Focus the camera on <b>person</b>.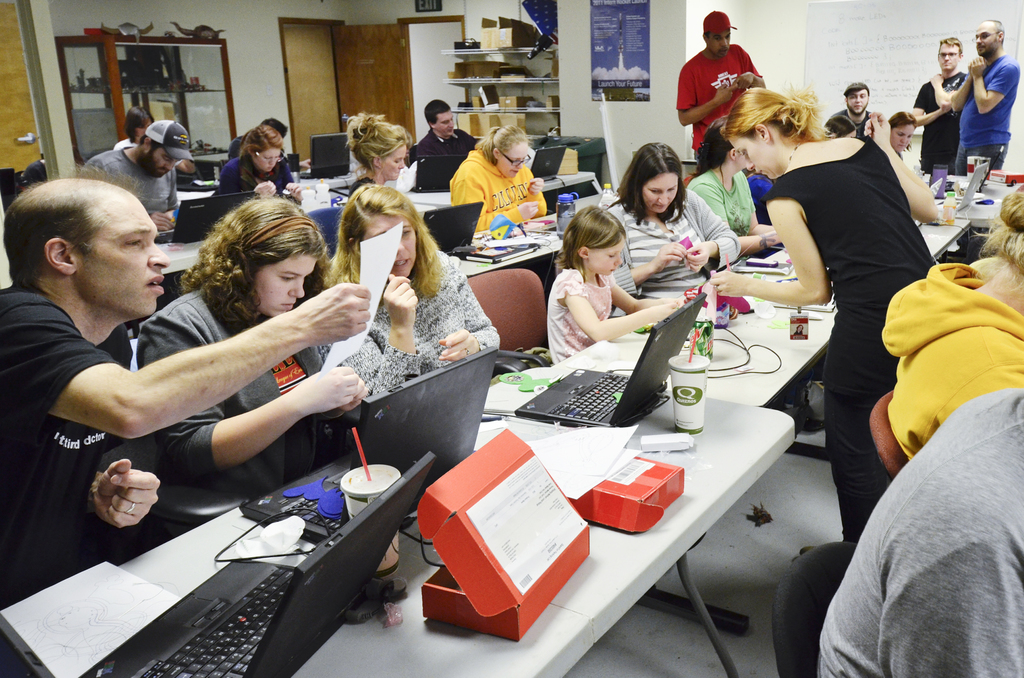
Focus region: box=[913, 37, 968, 177].
